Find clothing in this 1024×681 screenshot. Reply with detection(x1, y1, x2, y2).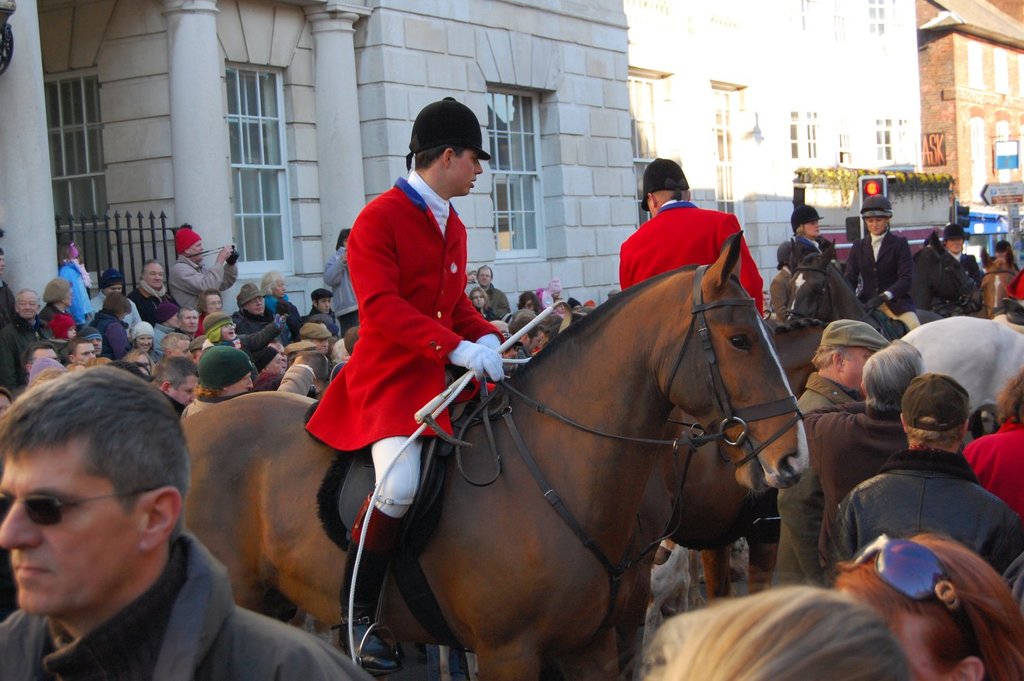
detection(304, 174, 498, 518).
